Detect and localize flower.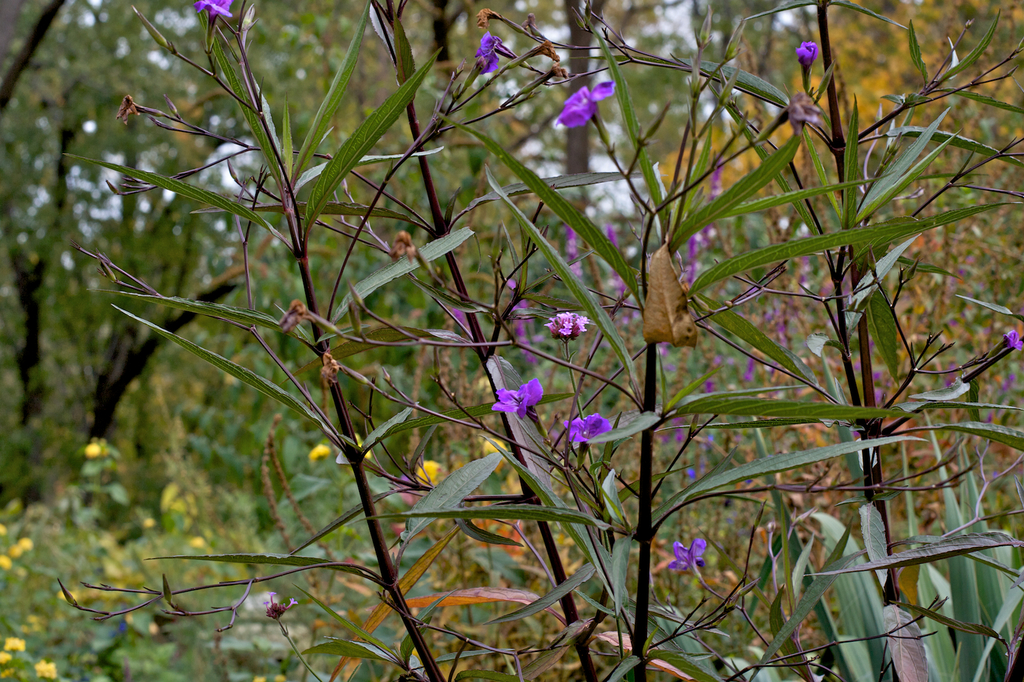
Localized at BBox(687, 462, 710, 483).
